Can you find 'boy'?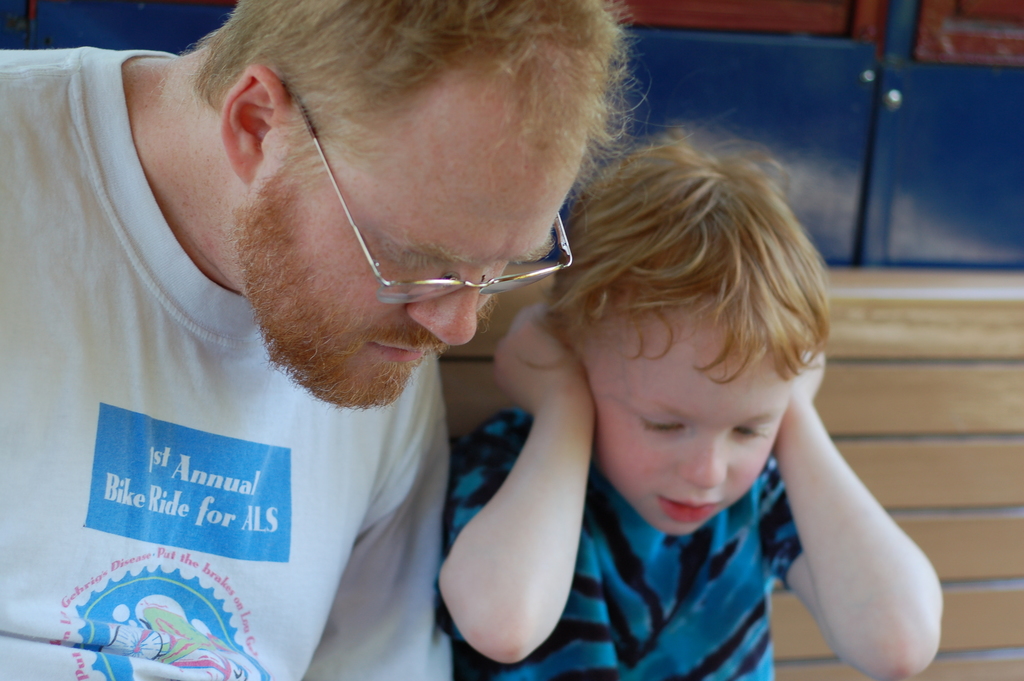
Yes, bounding box: bbox=(438, 127, 942, 680).
